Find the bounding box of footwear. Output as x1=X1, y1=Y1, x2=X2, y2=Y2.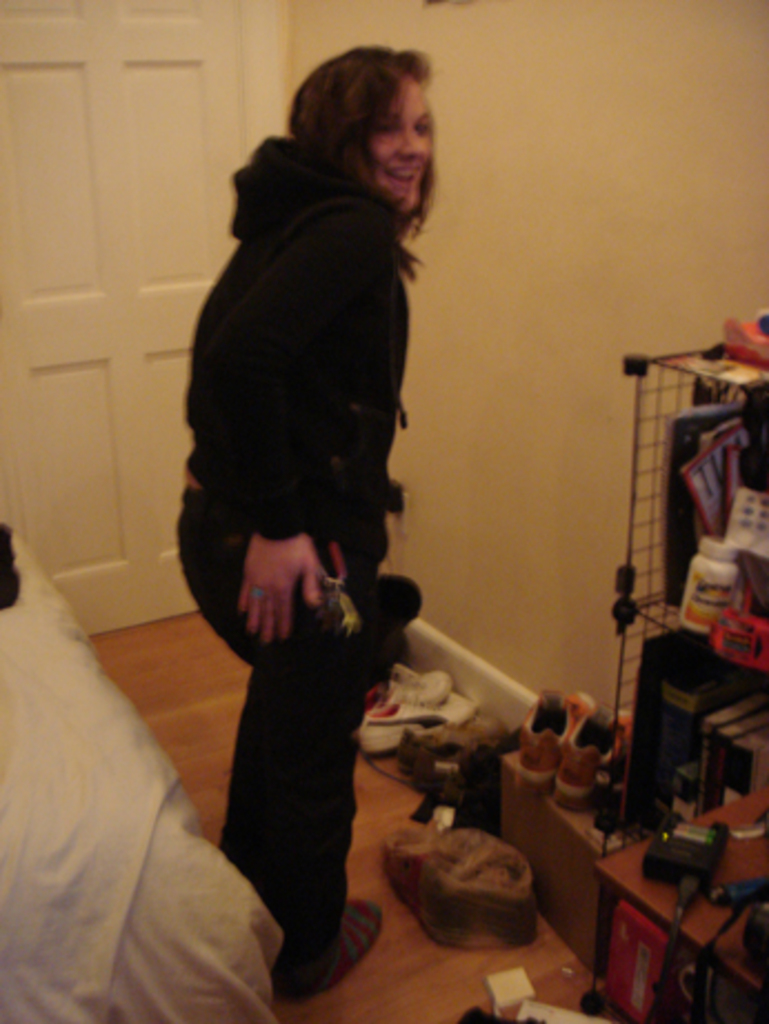
x1=558, y1=704, x2=633, y2=802.
